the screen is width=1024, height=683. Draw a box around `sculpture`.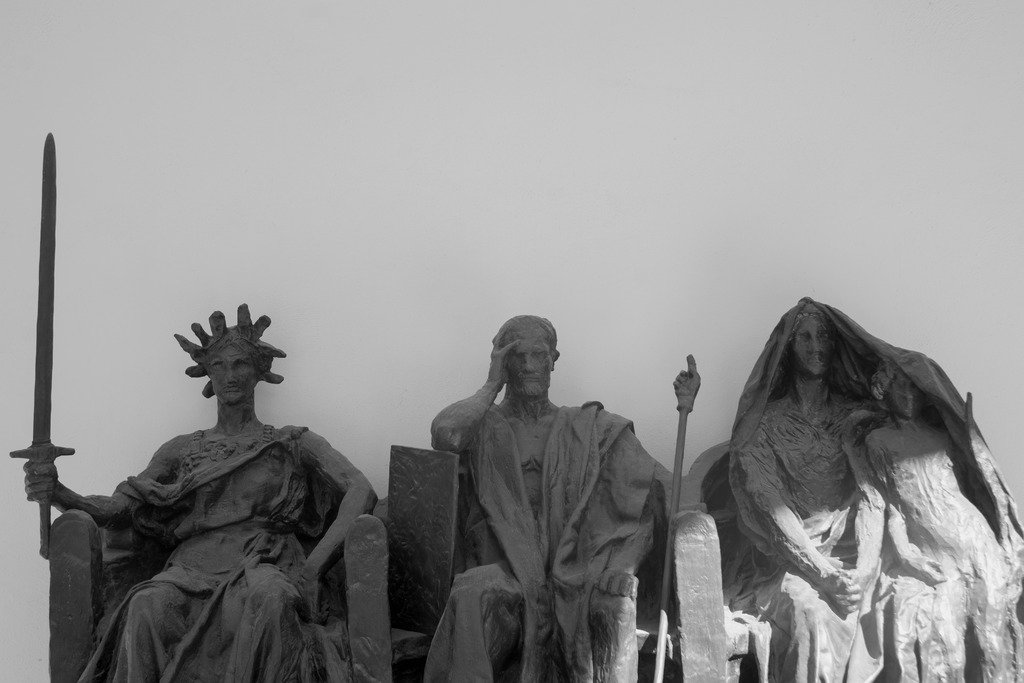
[x1=415, y1=322, x2=708, y2=682].
